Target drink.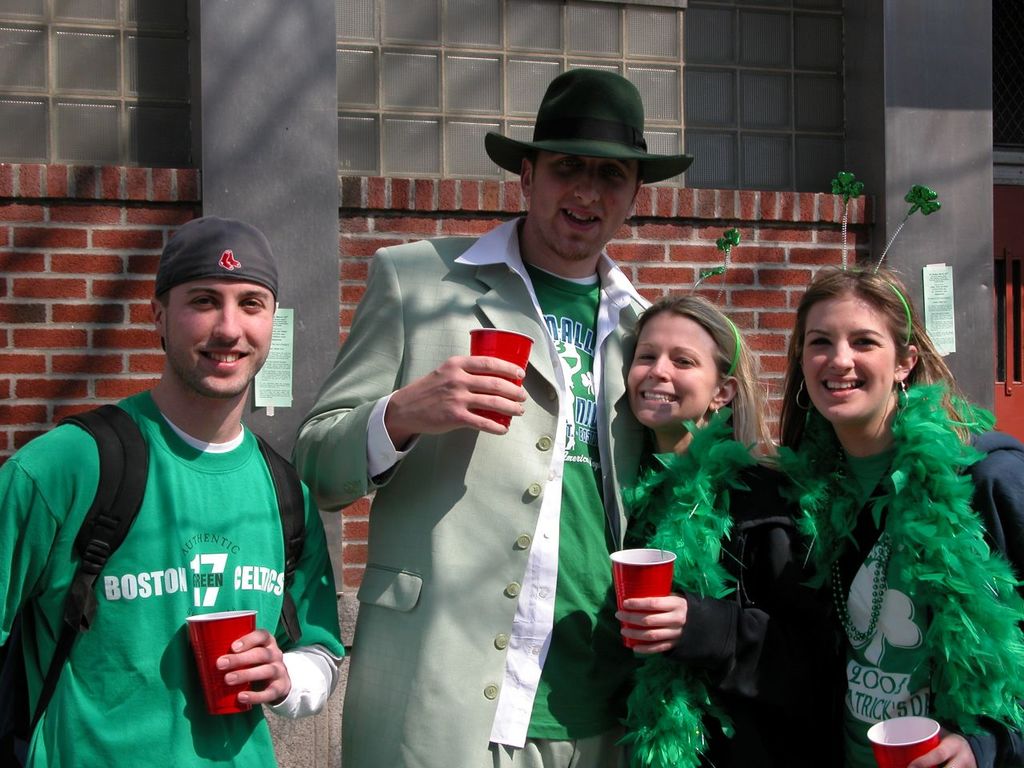
Target region: <box>186,610,260,714</box>.
